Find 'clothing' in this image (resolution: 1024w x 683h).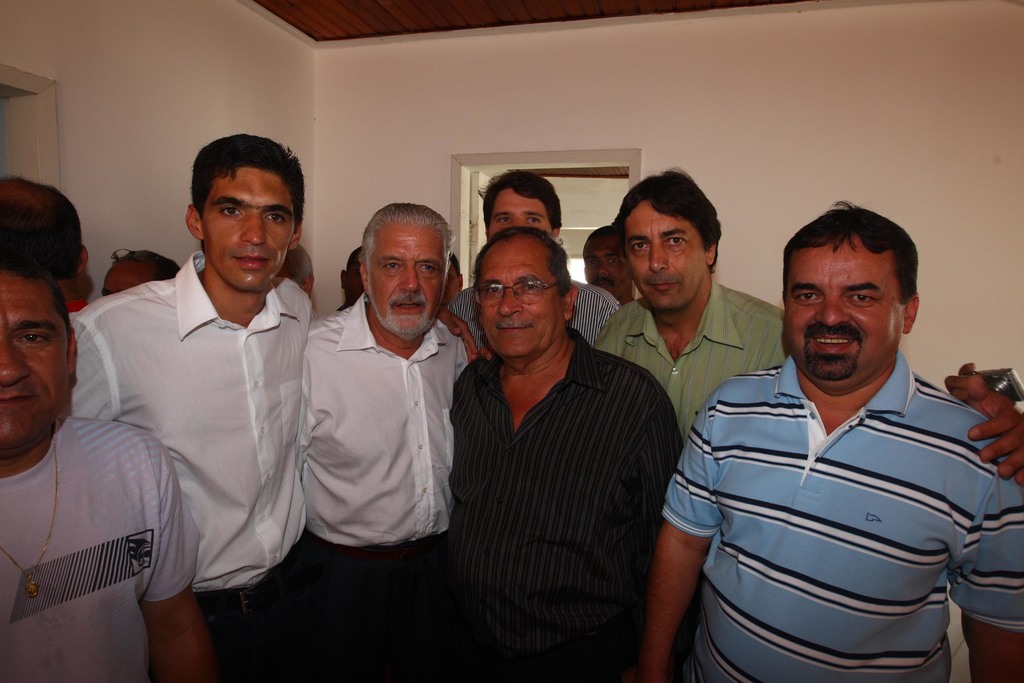
(left=668, top=312, right=1006, bottom=682).
